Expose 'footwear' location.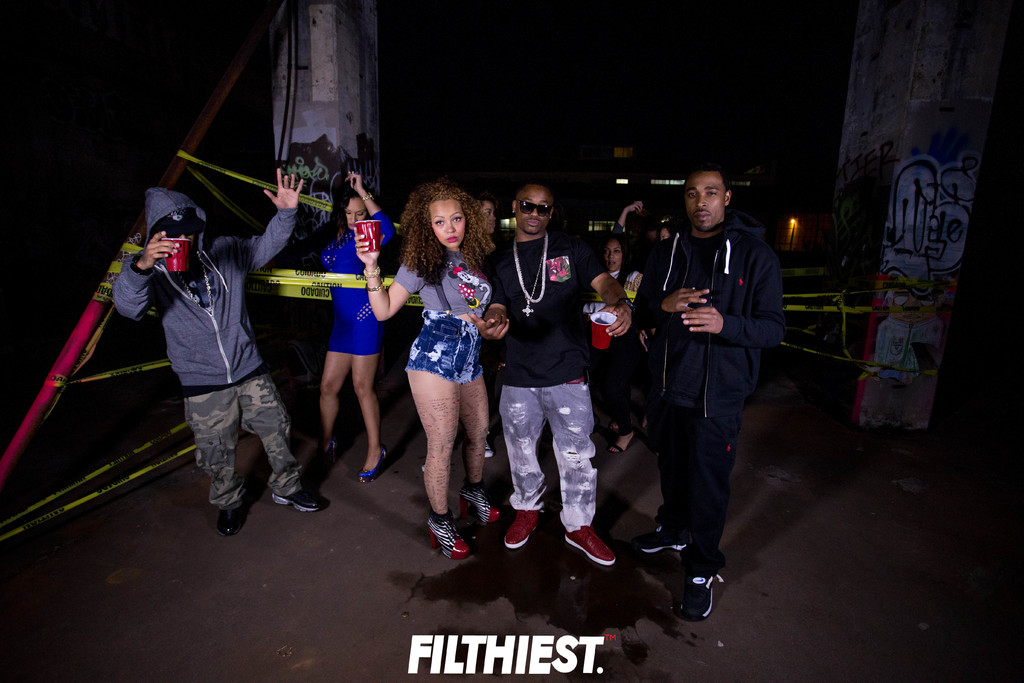
Exposed at x1=564, y1=525, x2=618, y2=567.
